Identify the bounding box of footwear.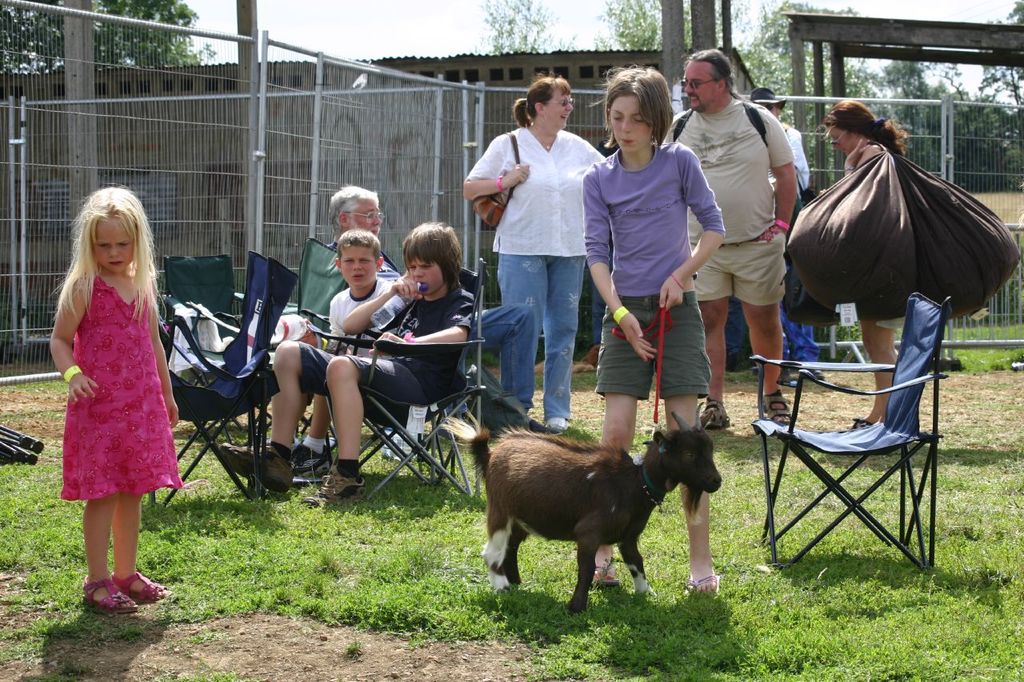
detection(590, 556, 620, 588).
